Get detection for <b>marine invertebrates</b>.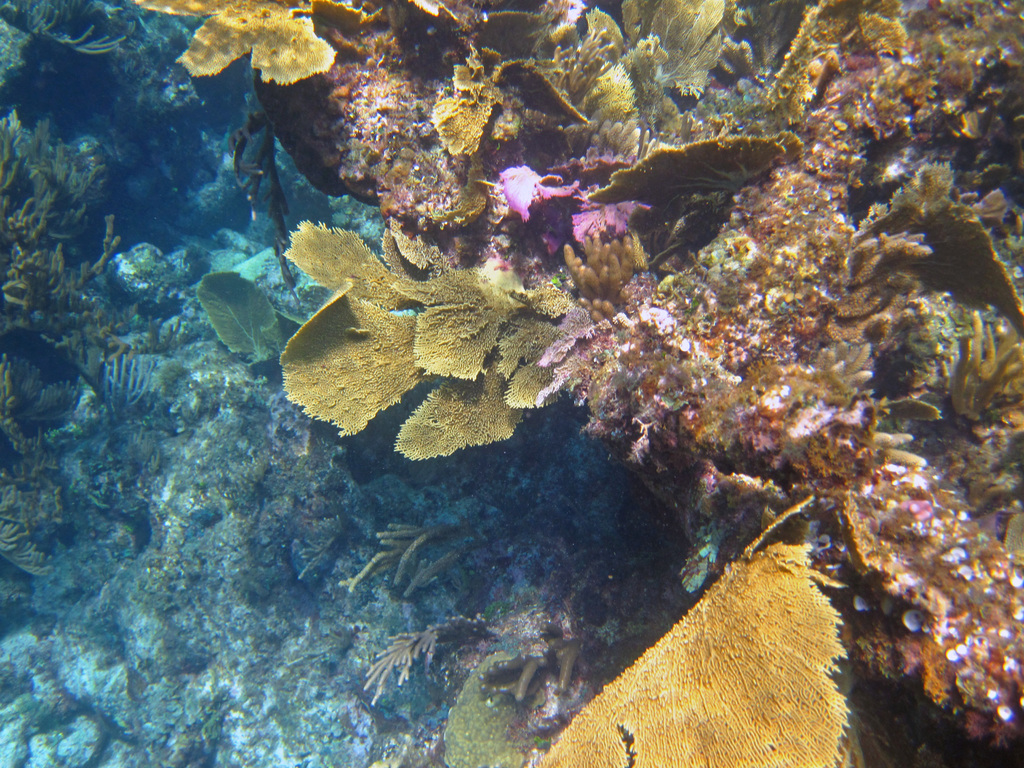
Detection: (left=577, top=123, right=813, bottom=204).
